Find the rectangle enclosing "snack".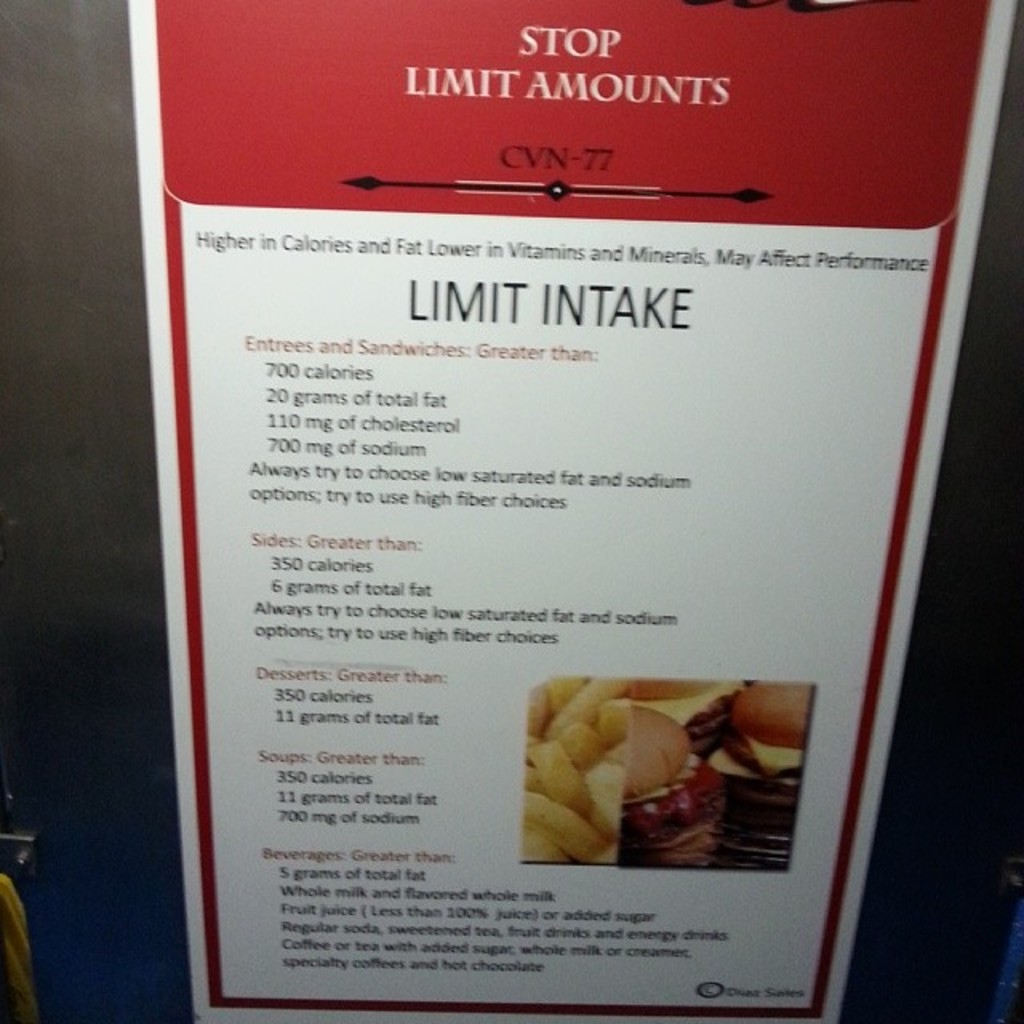
rect(514, 672, 736, 882).
